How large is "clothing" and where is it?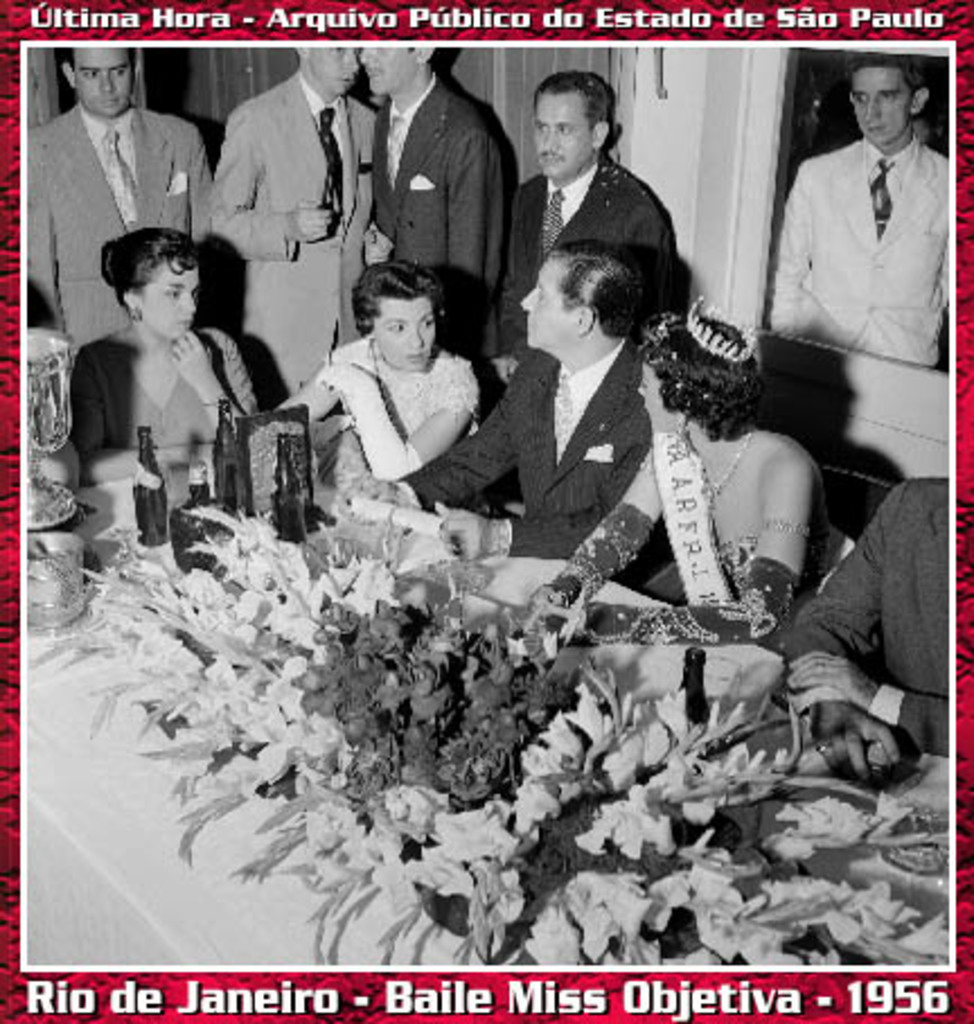
Bounding box: Rect(489, 156, 688, 298).
